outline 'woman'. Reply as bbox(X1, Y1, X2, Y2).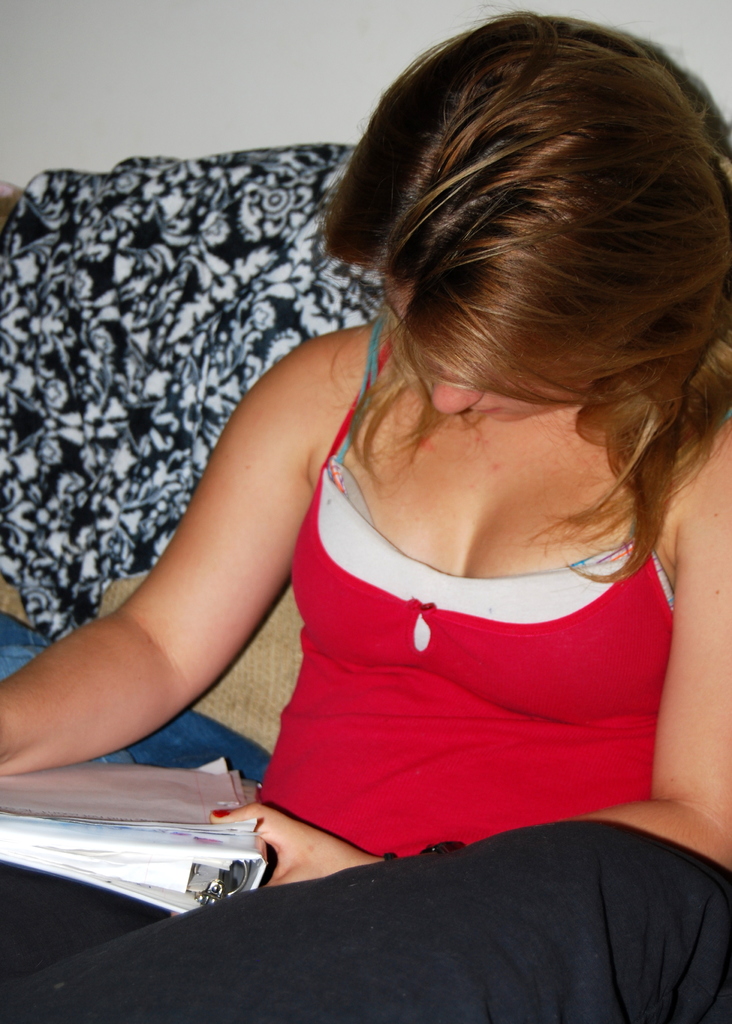
bbox(0, 0, 731, 1023).
